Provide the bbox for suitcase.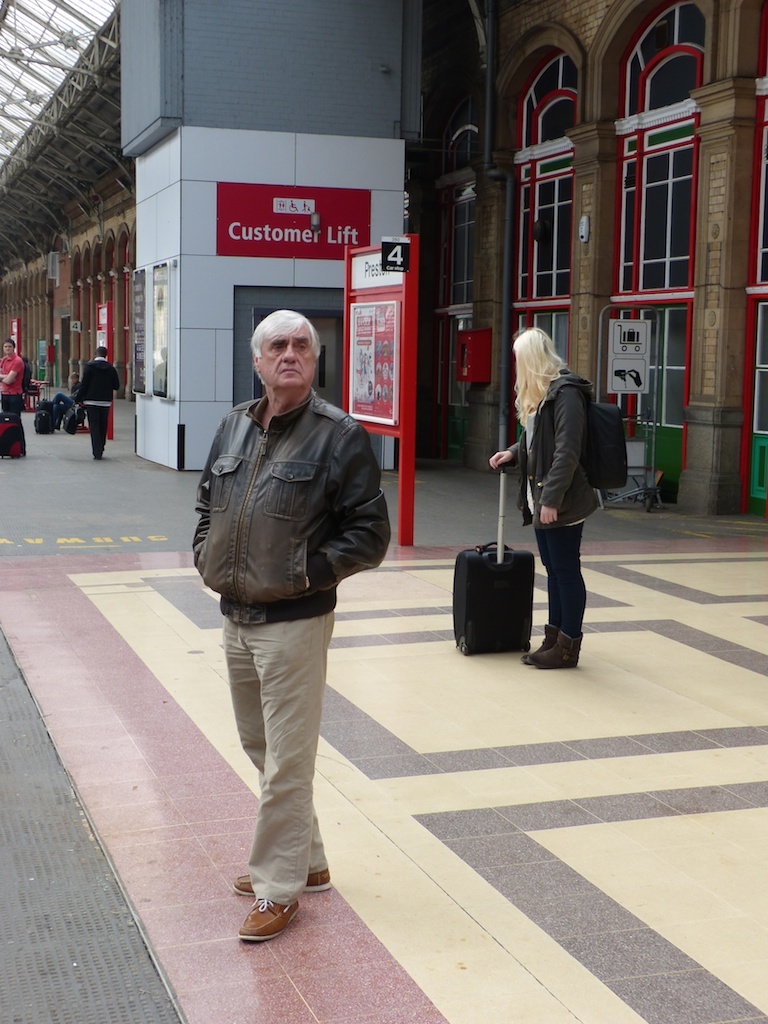
left=0, top=416, right=27, bottom=459.
